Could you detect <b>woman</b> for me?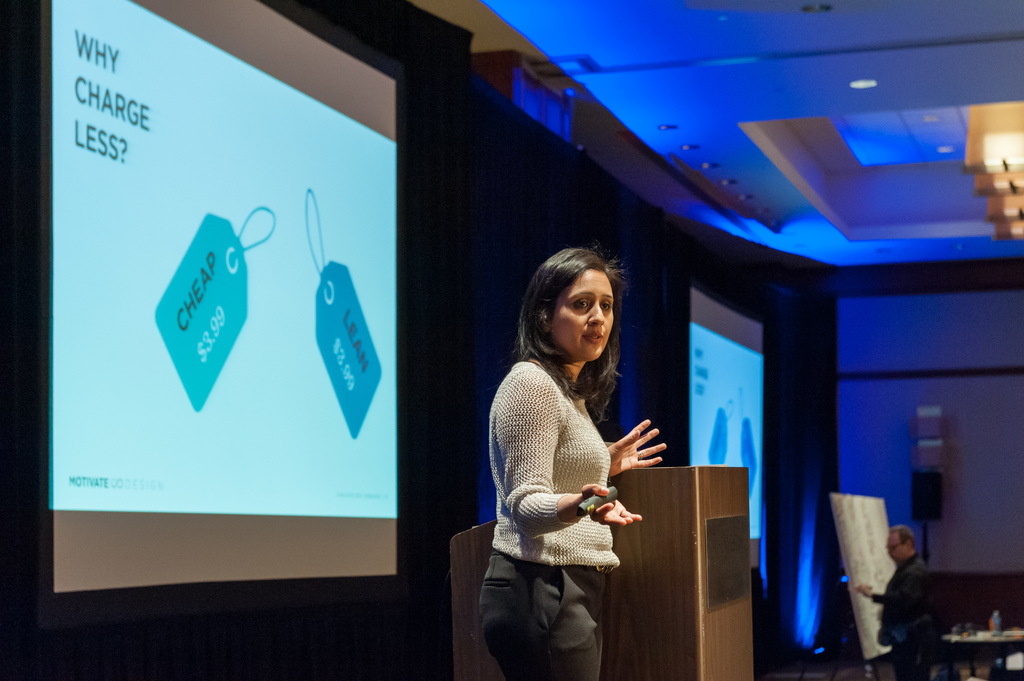
Detection result: 479 245 669 680.
